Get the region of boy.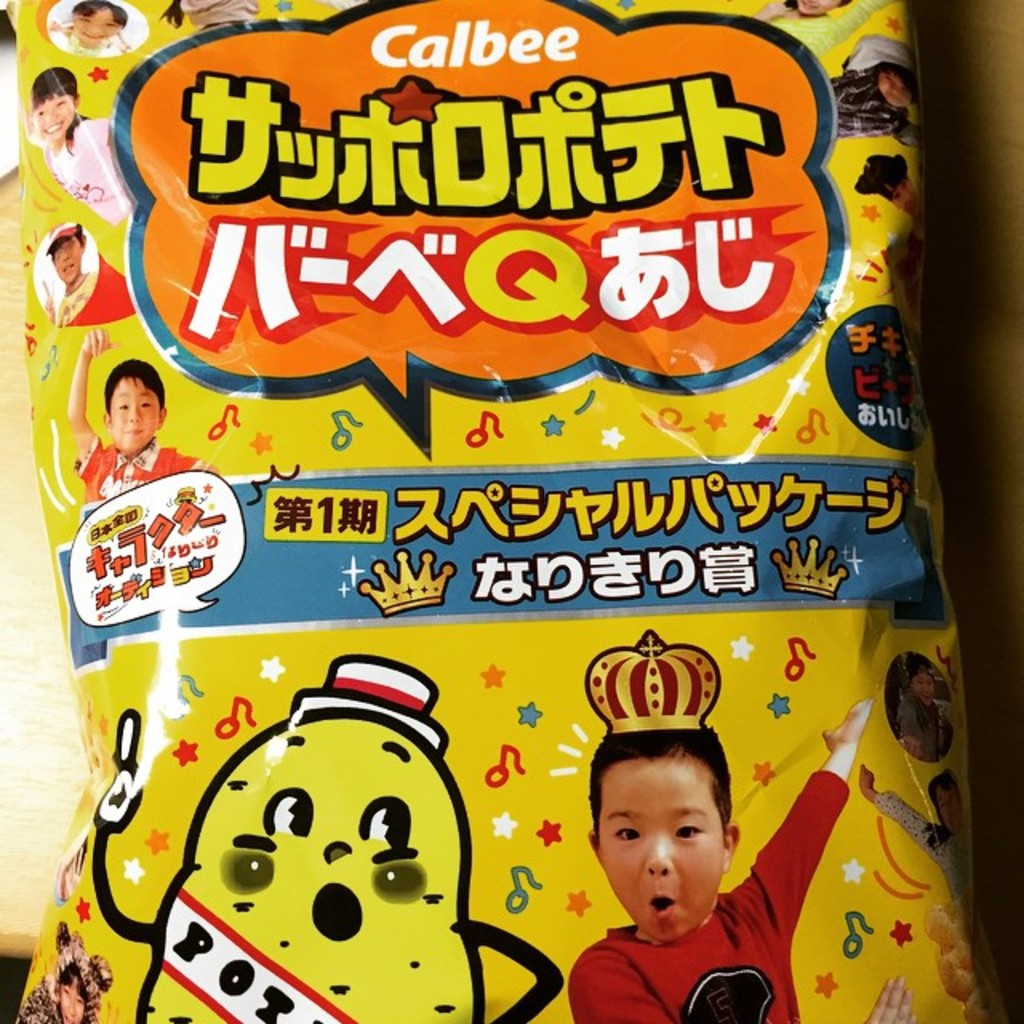
539, 718, 803, 995.
